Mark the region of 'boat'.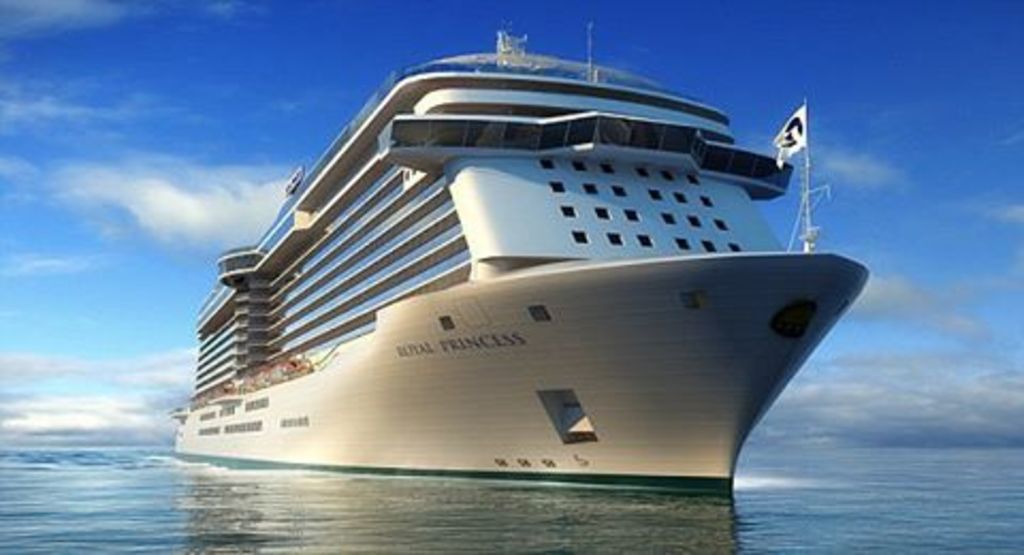
Region: detection(177, 2, 958, 463).
